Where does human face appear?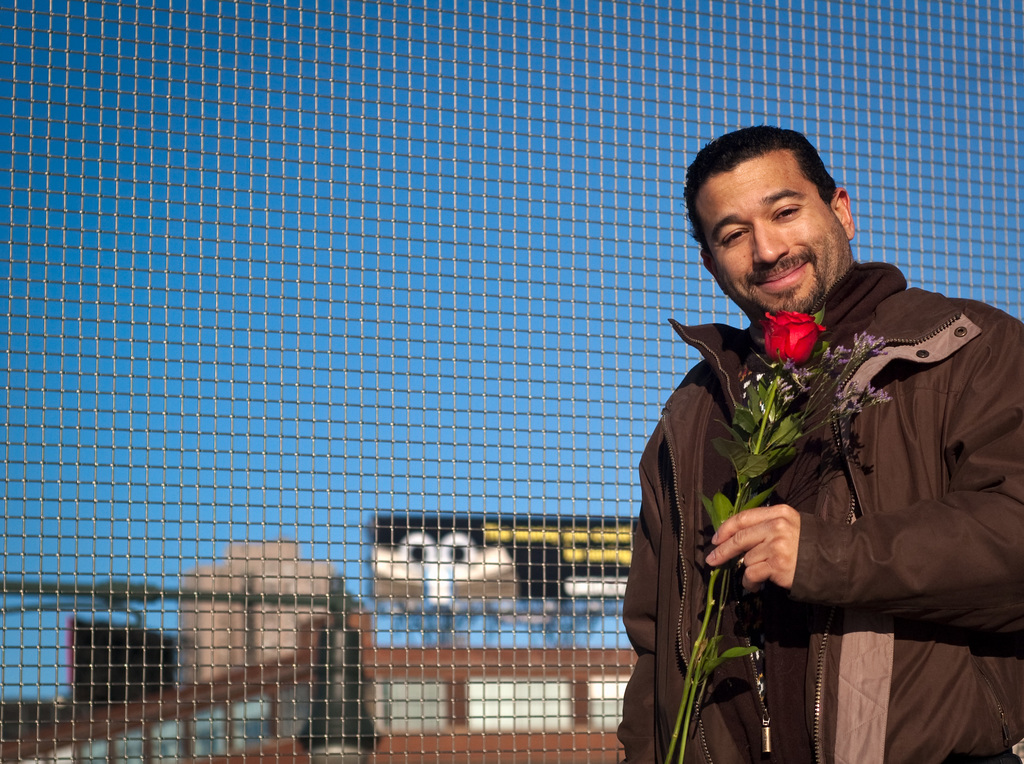
Appears at [x1=698, y1=155, x2=835, y2=313].
